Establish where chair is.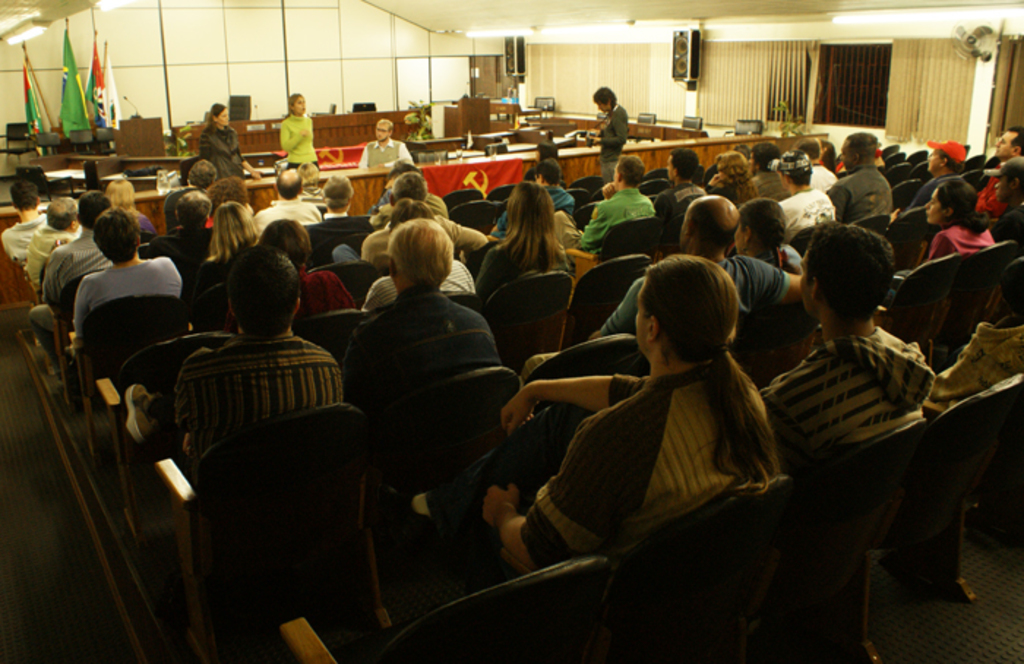
Established at (983,154,995,174).
